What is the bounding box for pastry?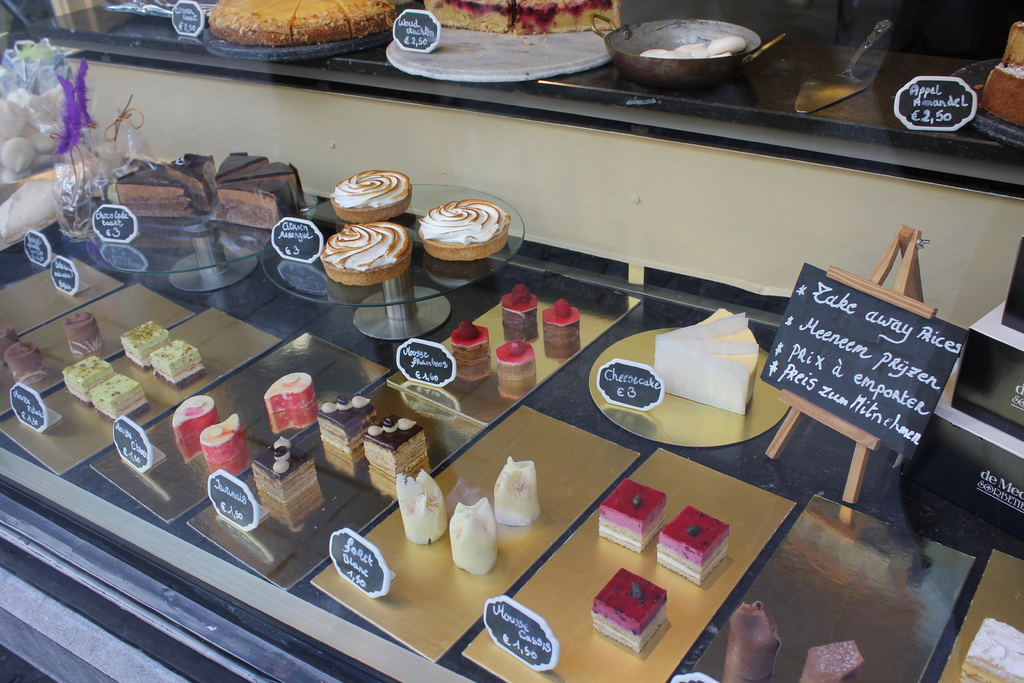
l=152, t=339, r=199, b=379.
